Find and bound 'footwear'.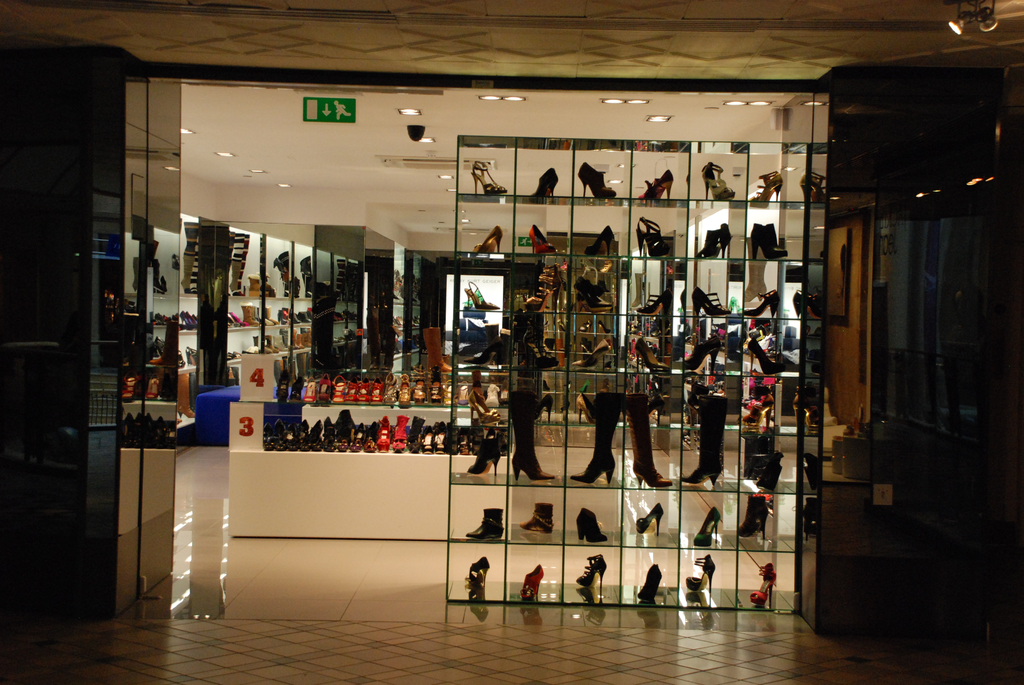
Bound: box(755, 450, 782, 493).
